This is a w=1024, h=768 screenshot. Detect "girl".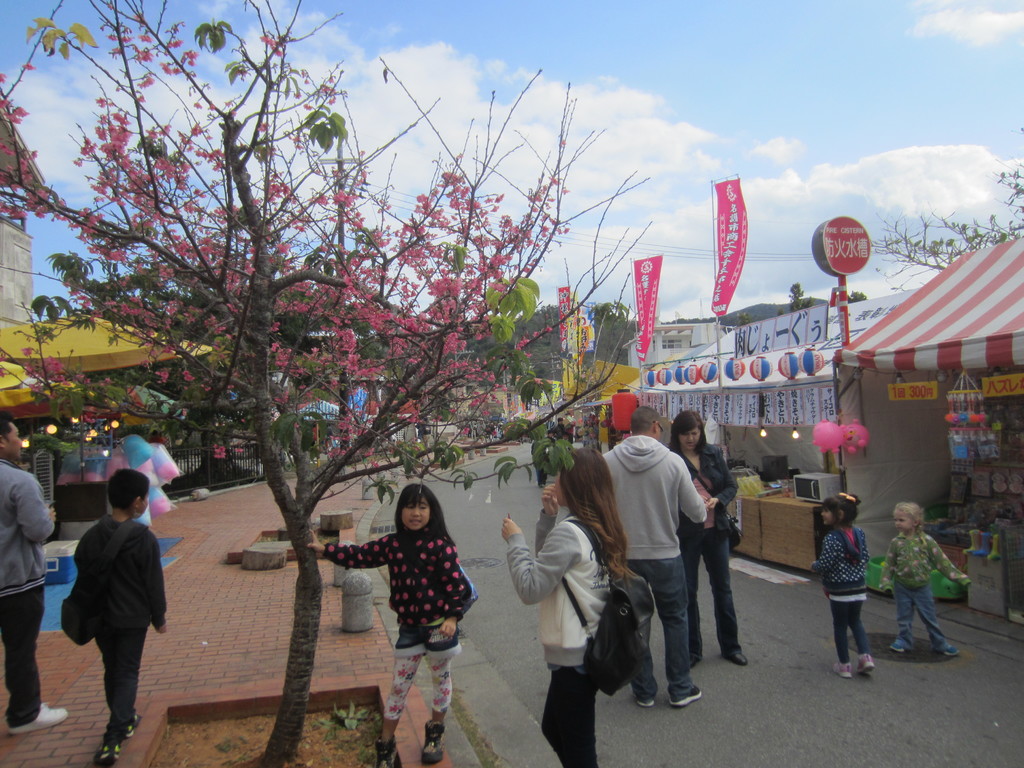
[880, 502, 981, 654].
